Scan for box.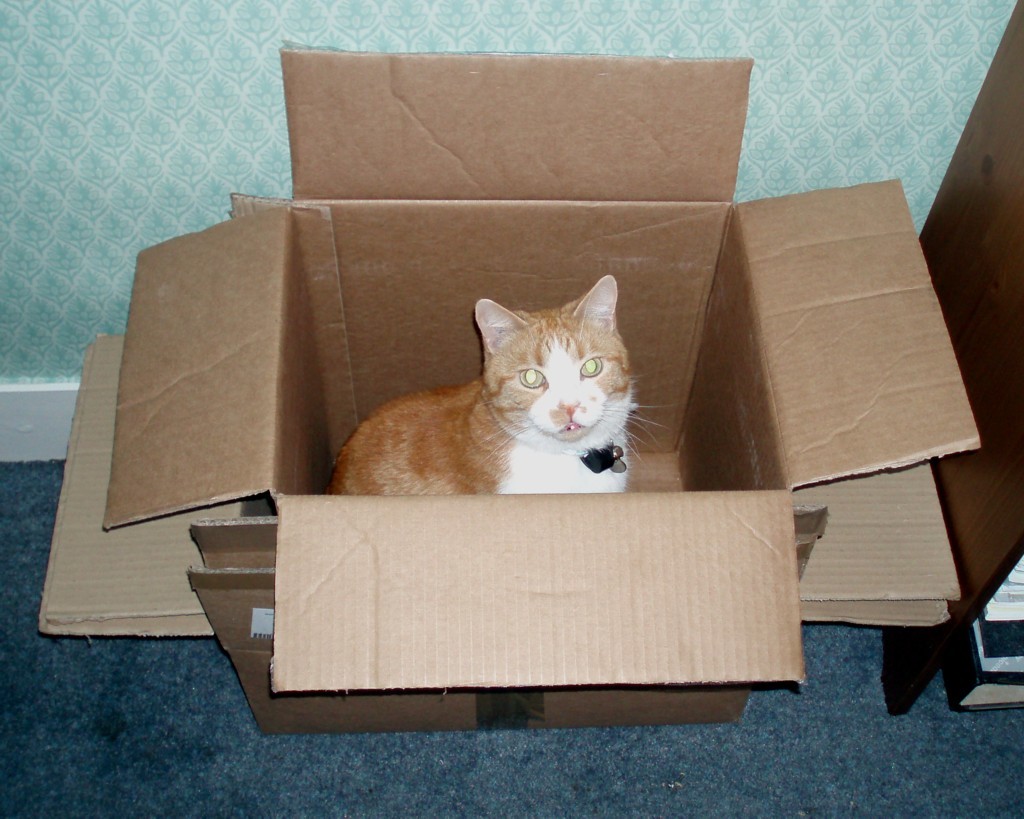
Scan result: (102, 50, 981, 738).
